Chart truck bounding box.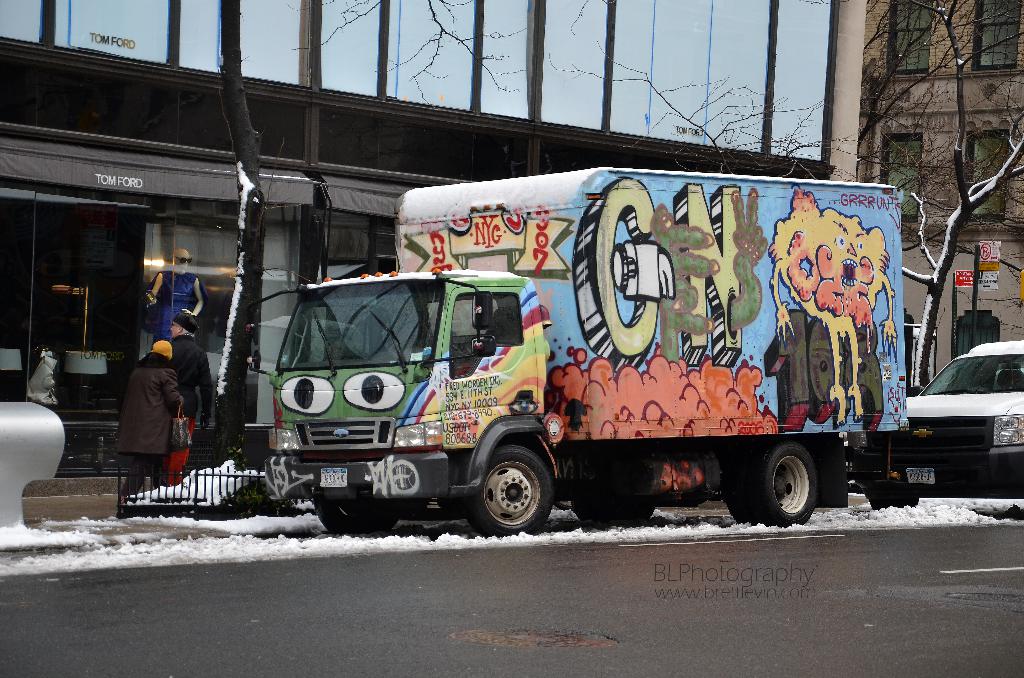
Charted: [left=239, top=187, right=911, bottom=538].
